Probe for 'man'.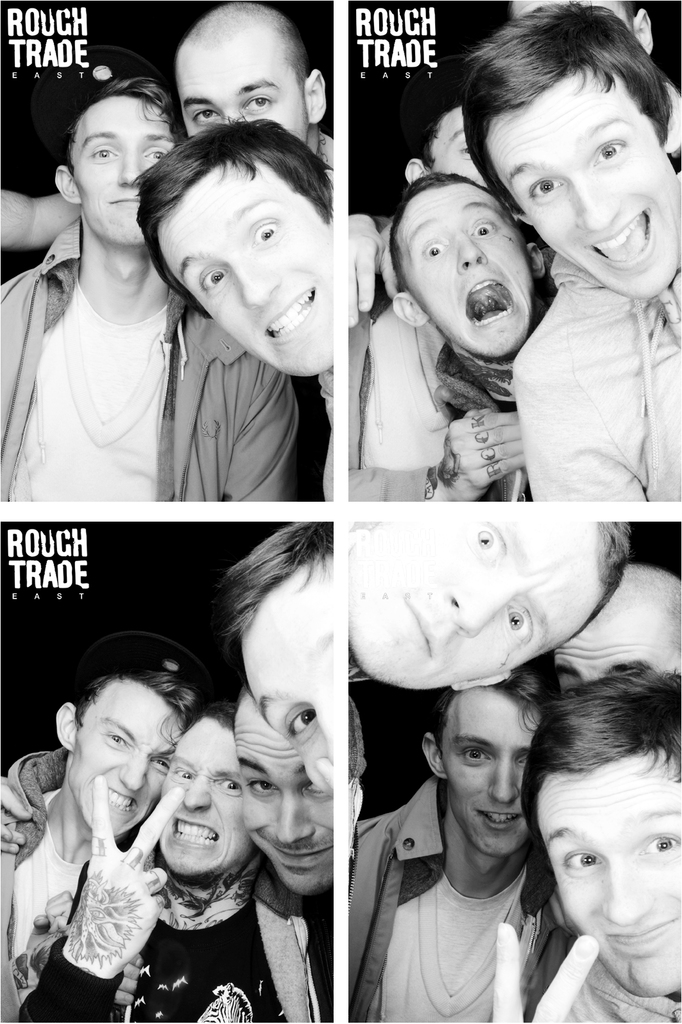
Probe result: BBox(559, 670, 681, 1022).
